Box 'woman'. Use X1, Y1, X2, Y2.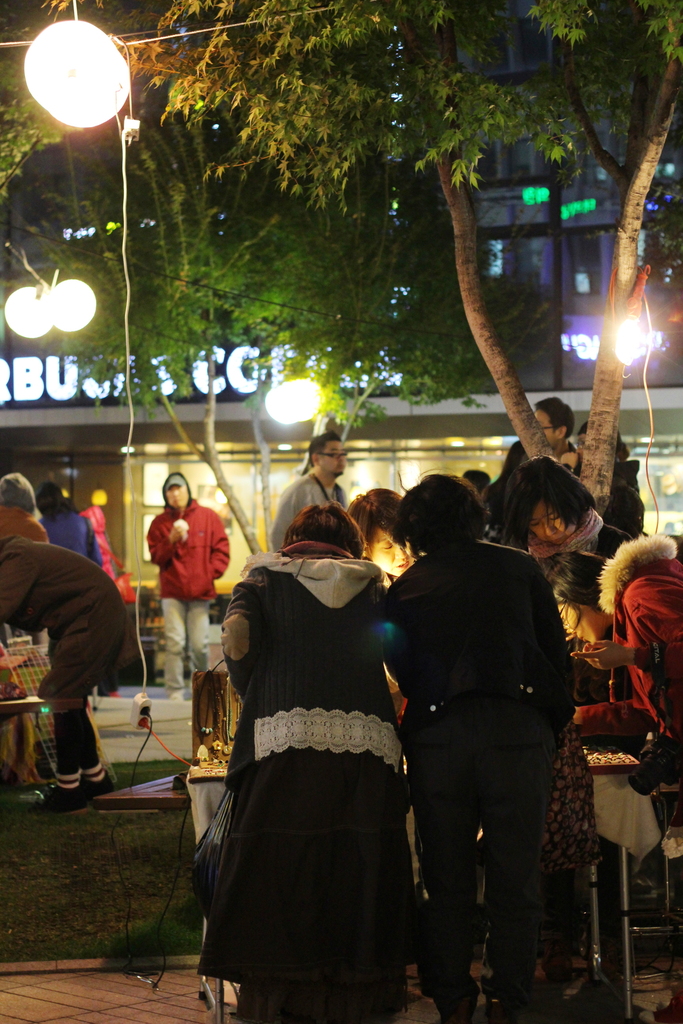
495, 453, 630, 703.
